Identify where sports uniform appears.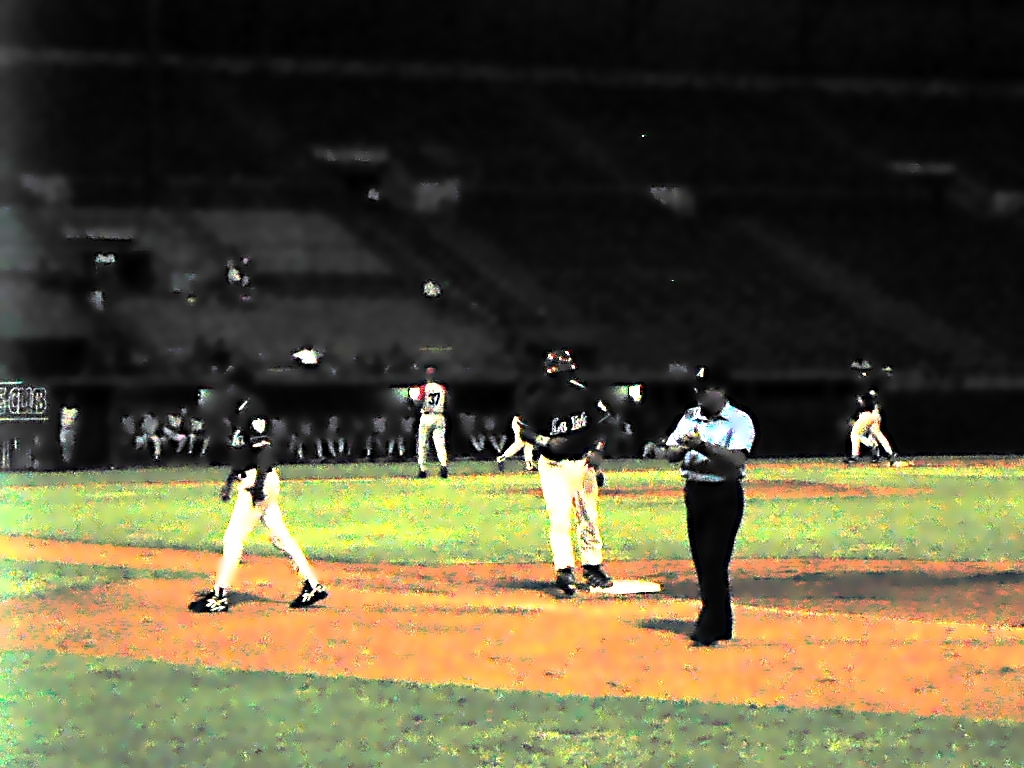
Appears at [x1=650, y1=389, x2=759, y2=635].
